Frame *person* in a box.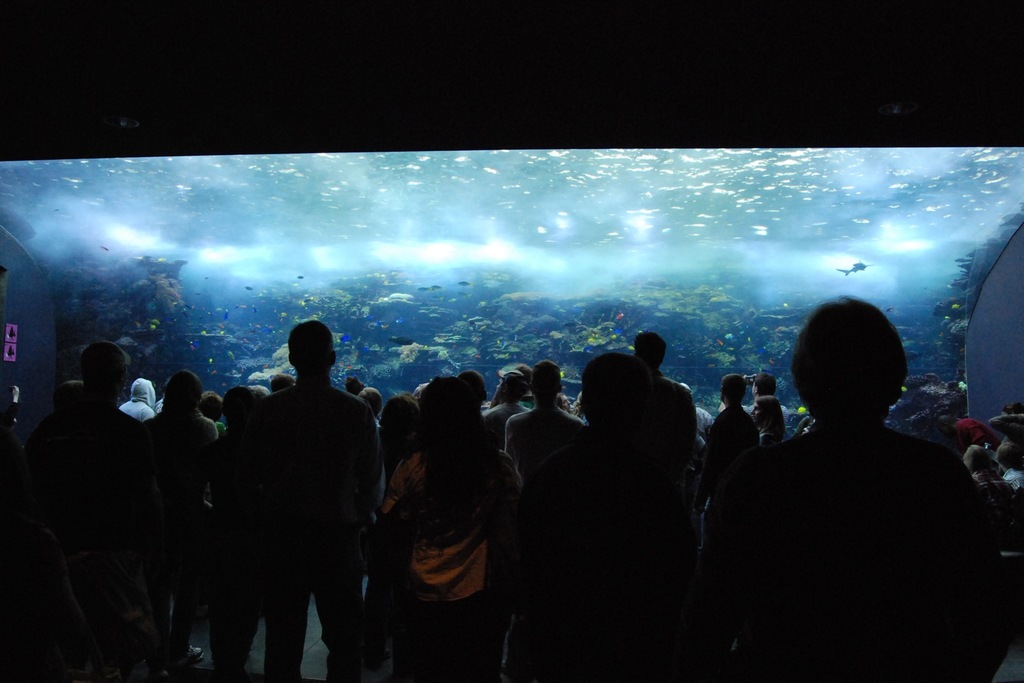
rect(964, 442, 1016, 499).
